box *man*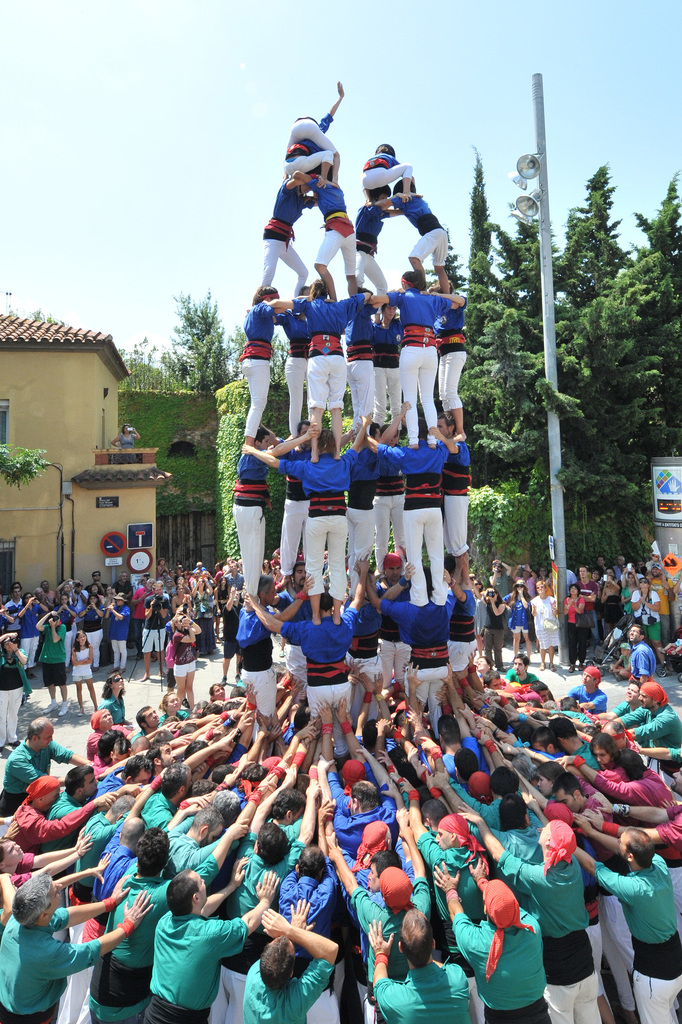
rect(544, 721, 599, 770)
